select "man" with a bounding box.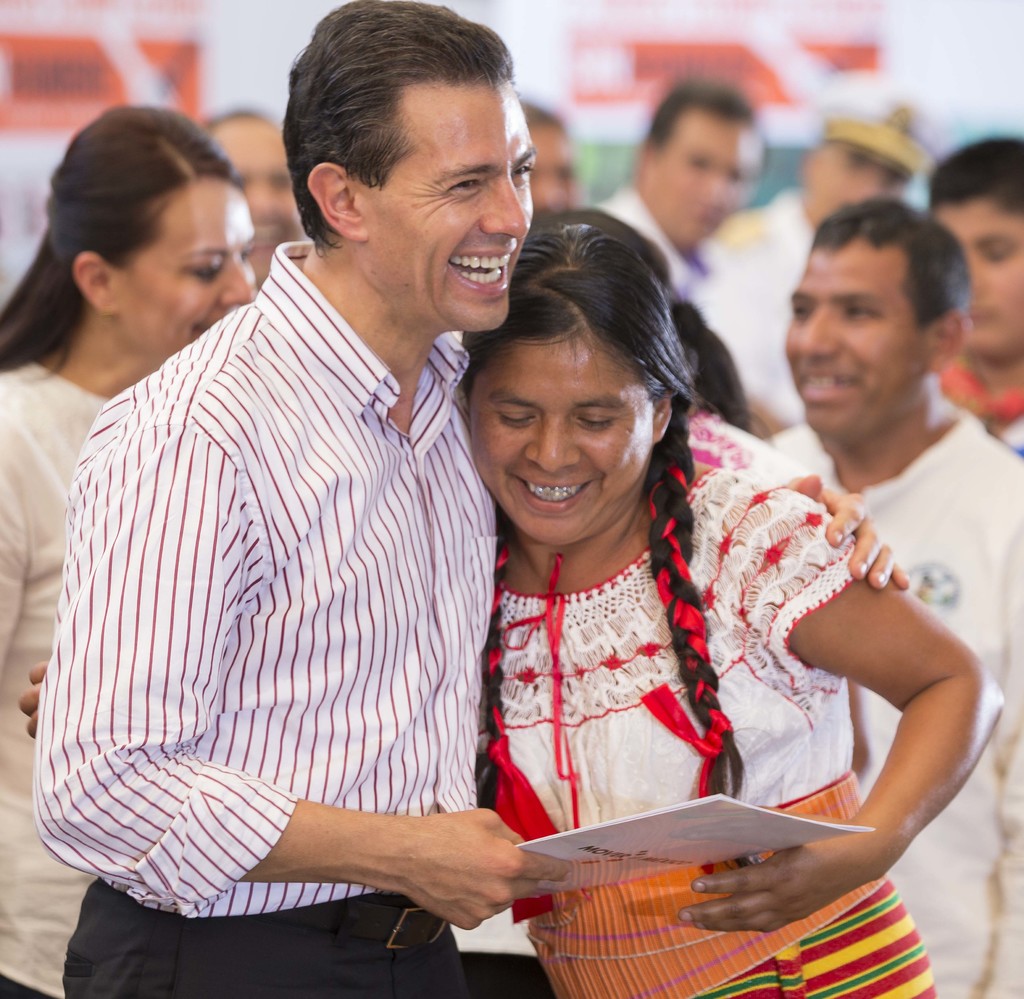
bbox=(742, 203, 1023, 998).
